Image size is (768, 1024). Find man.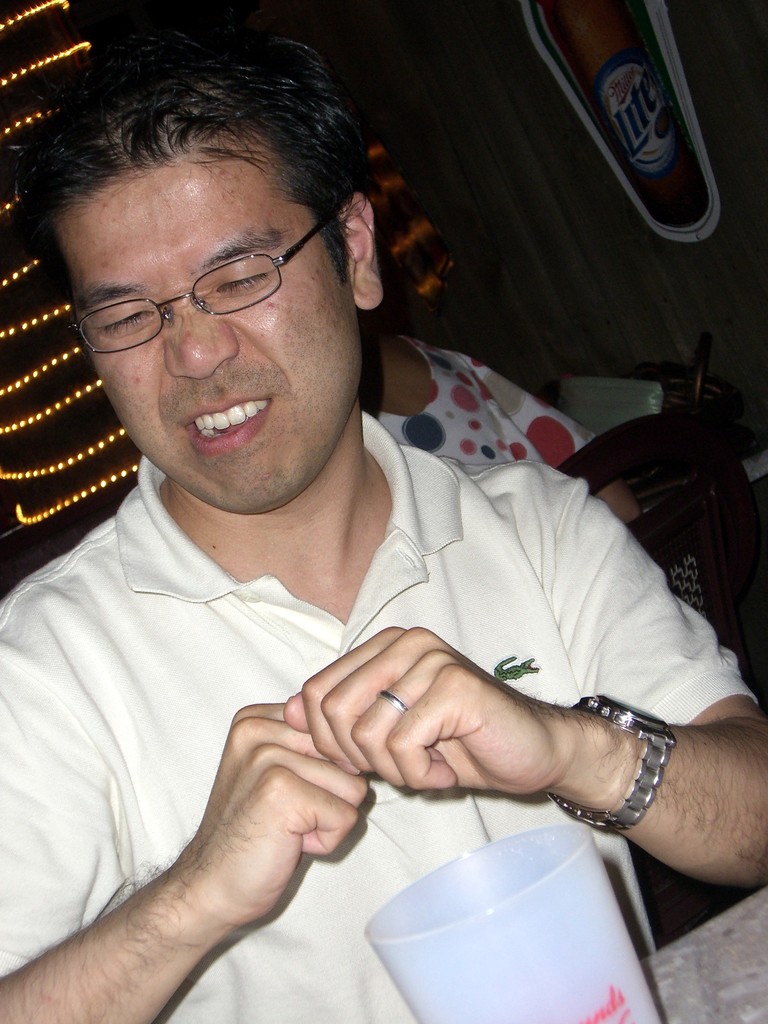
{"x1": 0, "y1": 10, "x2": 767, "y2": 1023}.
